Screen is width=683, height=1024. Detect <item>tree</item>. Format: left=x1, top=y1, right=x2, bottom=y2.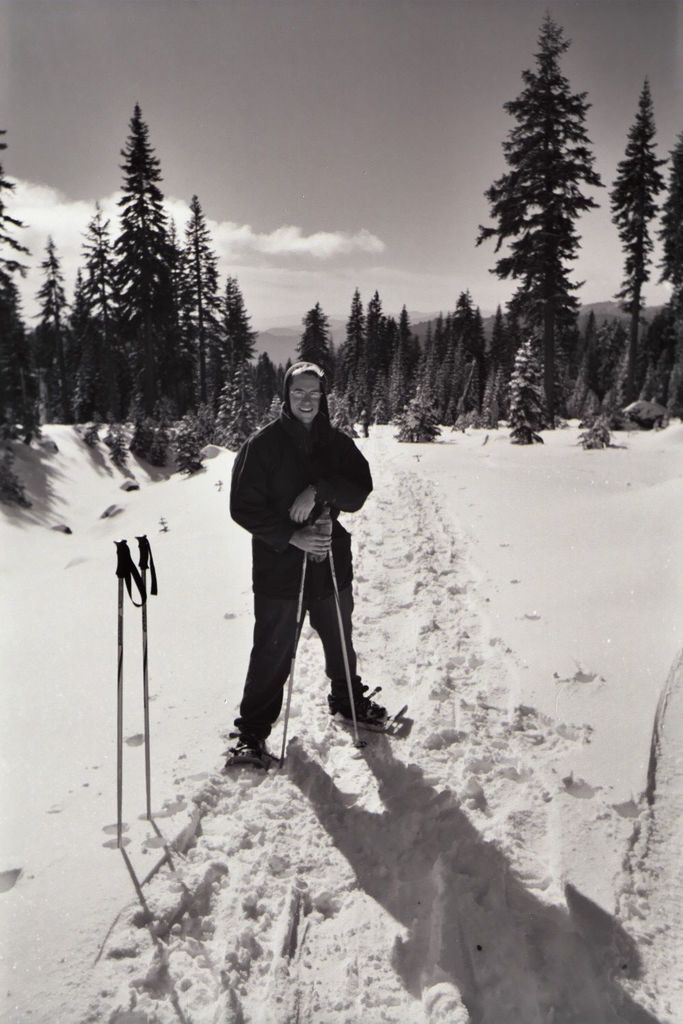
left=294, top=301, right=476, bottom=434.
